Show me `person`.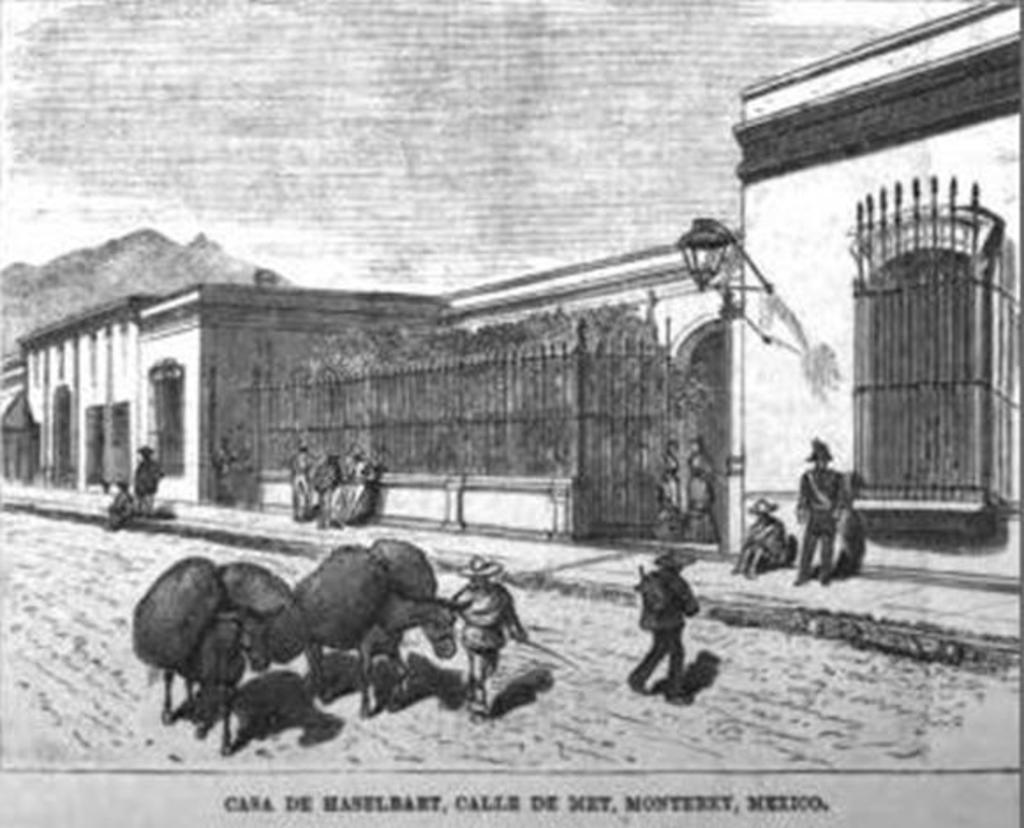
`person` is here: <bbox>728, 499, 781, 574</bbox>.
